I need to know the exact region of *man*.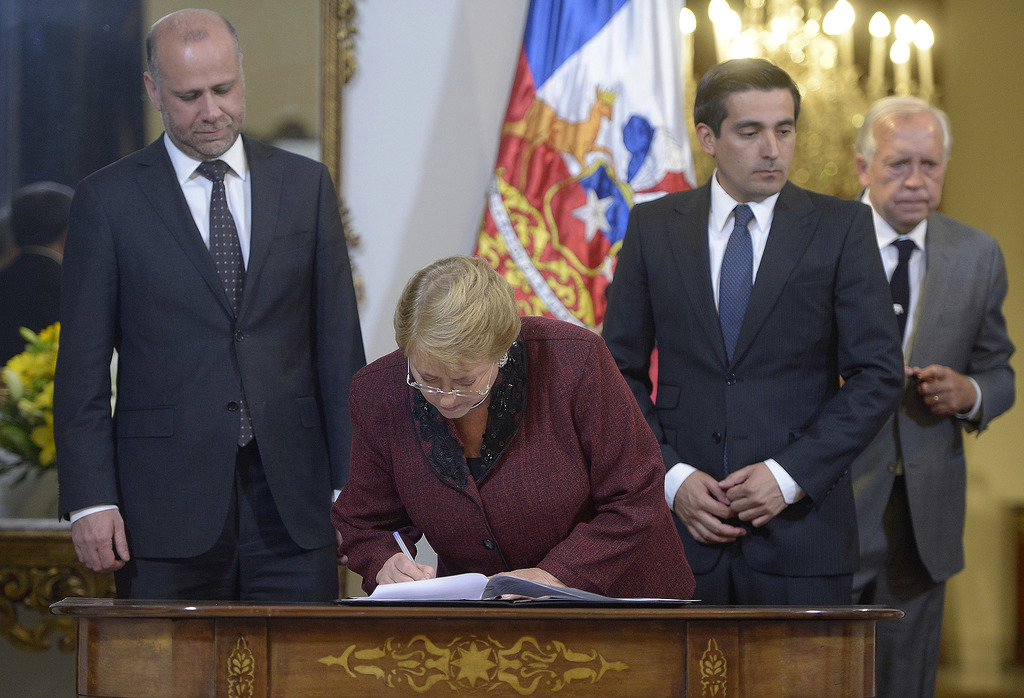
Region: 0/185/70/371.
